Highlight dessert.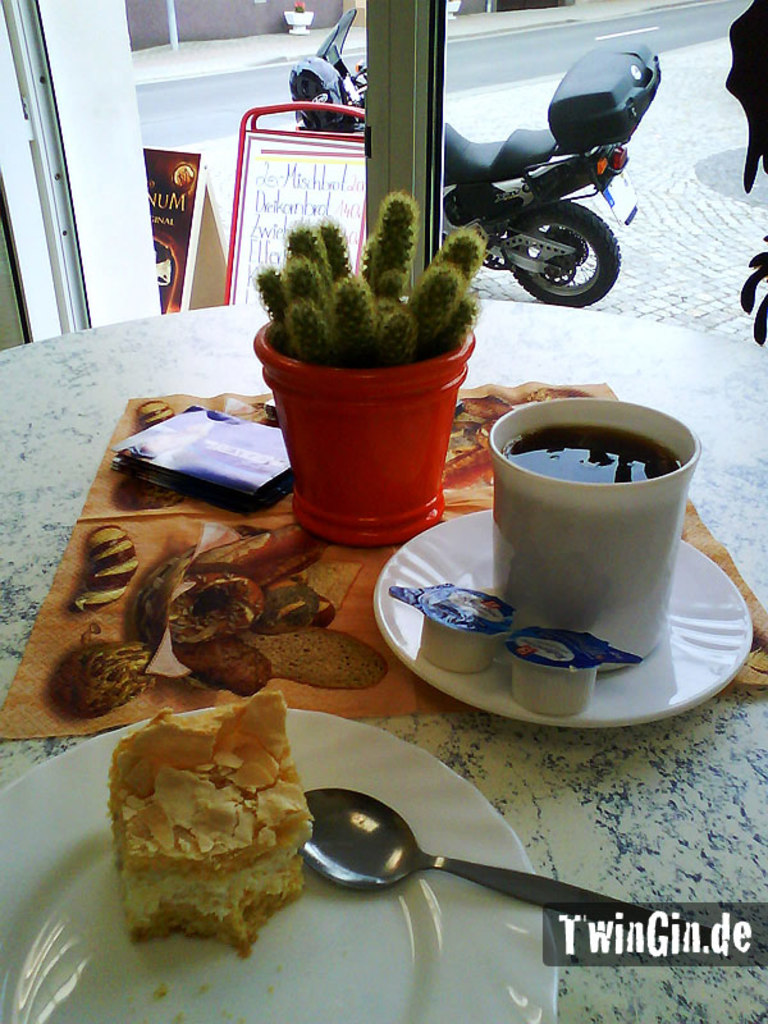
Highlighted region: [168,575,234,634].
